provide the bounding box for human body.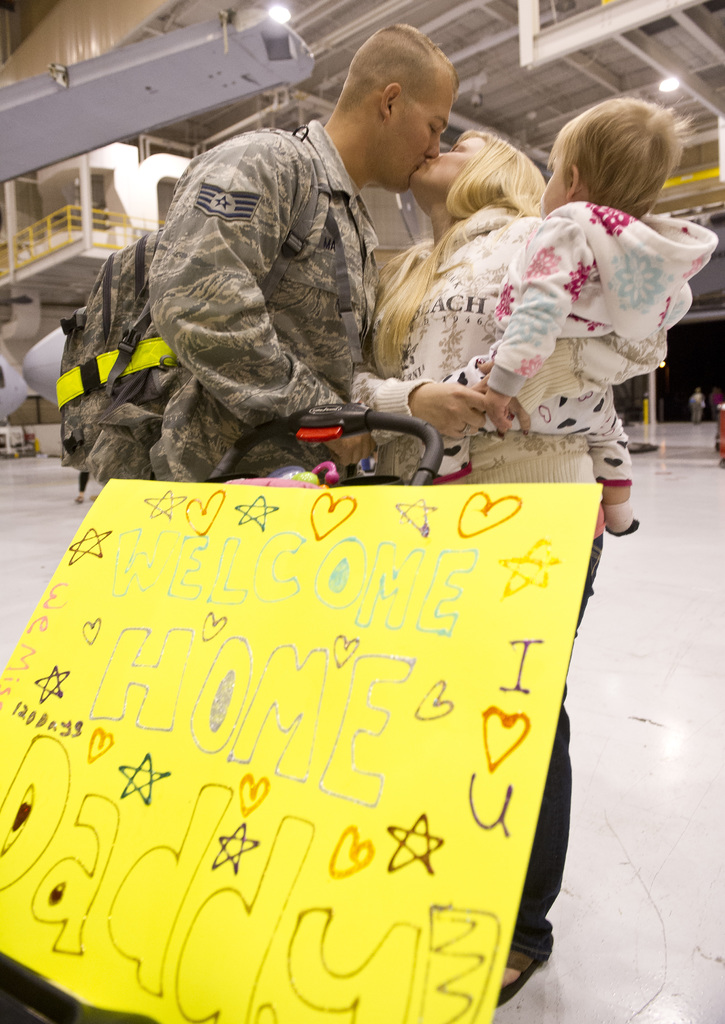
locate(402, 93, 700, 532).
